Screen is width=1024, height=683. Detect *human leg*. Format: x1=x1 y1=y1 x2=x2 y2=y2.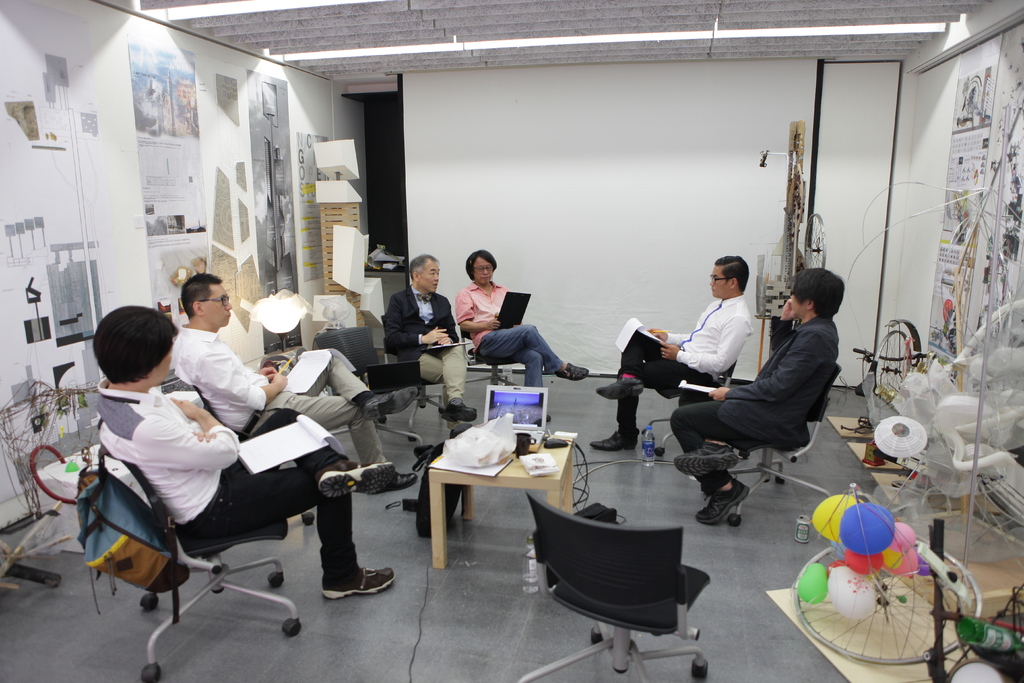
x1=273 y1=392 x2=420 y2=501.
